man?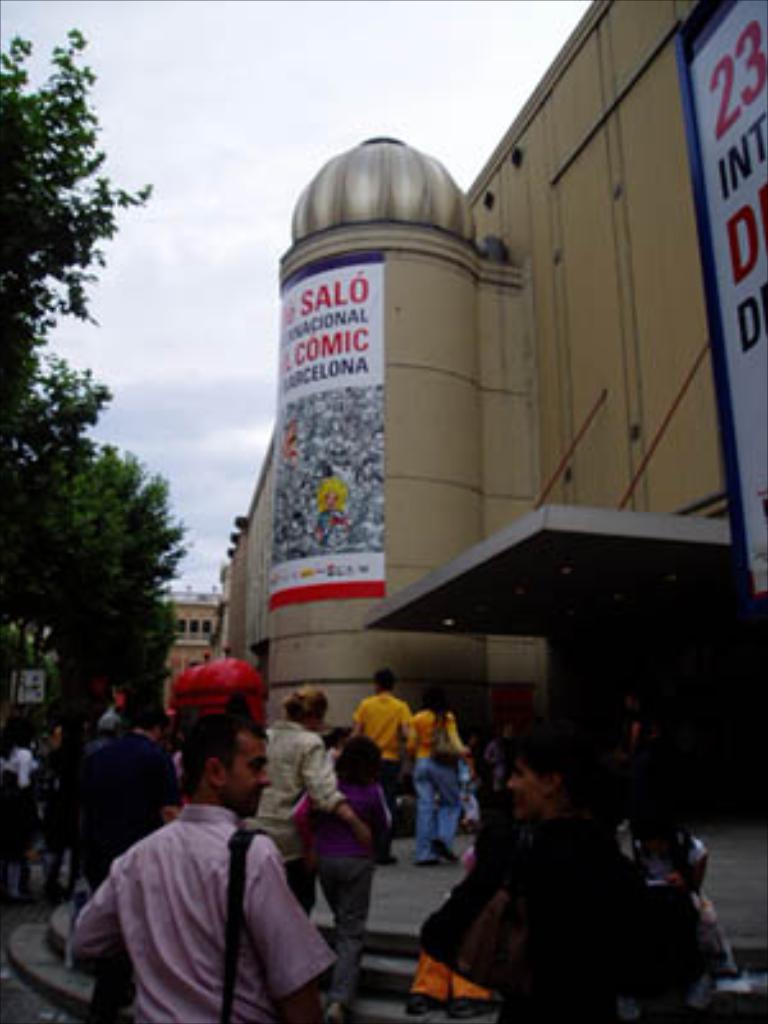
Rect(220, 691, 379, 952)
